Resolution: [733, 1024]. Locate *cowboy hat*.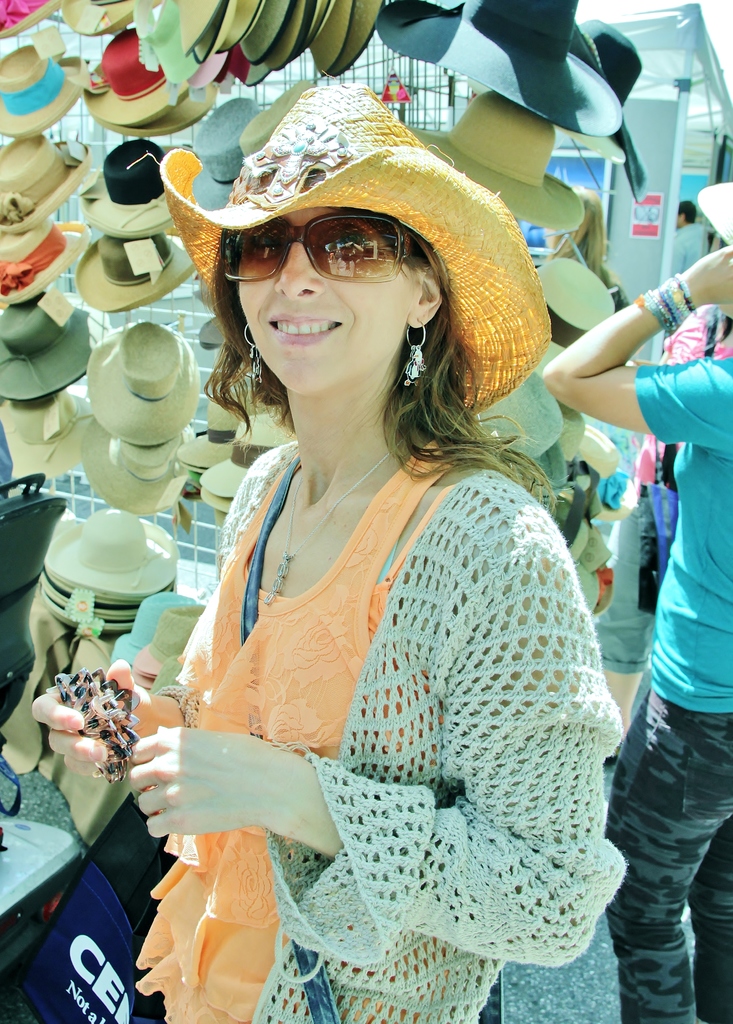
rect(146, 659, 184, 698).
